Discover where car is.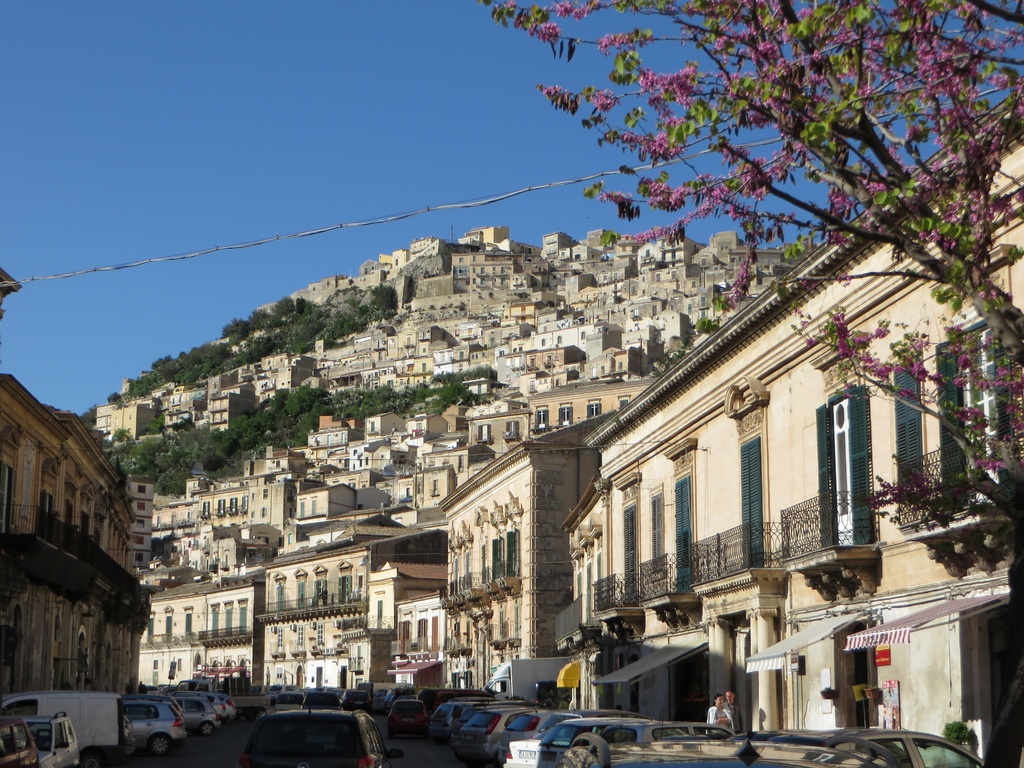
Discovered at (x1=189, y1=692, x2=220, y2=733).
